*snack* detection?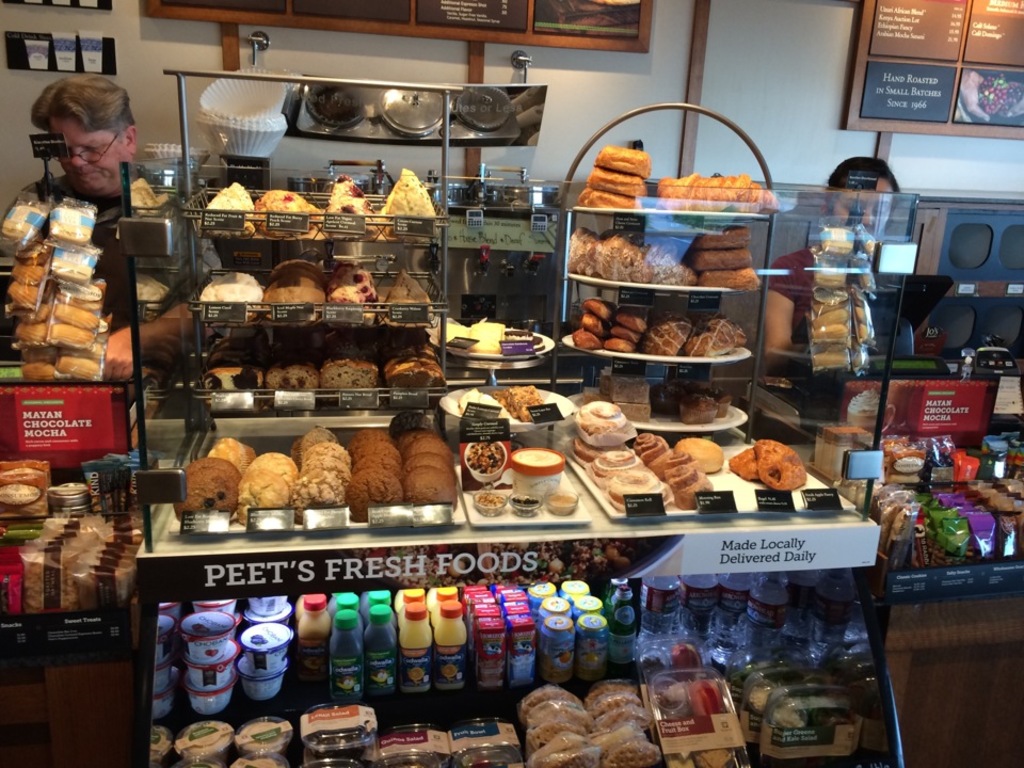
(579, 148, 653, 205)
